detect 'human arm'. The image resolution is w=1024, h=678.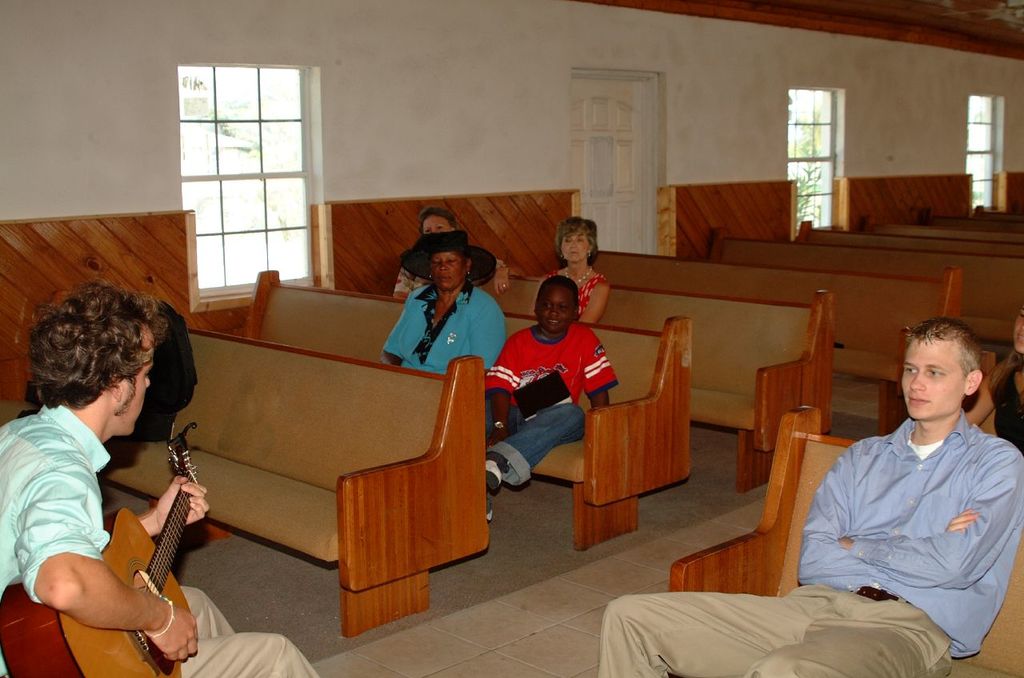
98 465 226 538.
